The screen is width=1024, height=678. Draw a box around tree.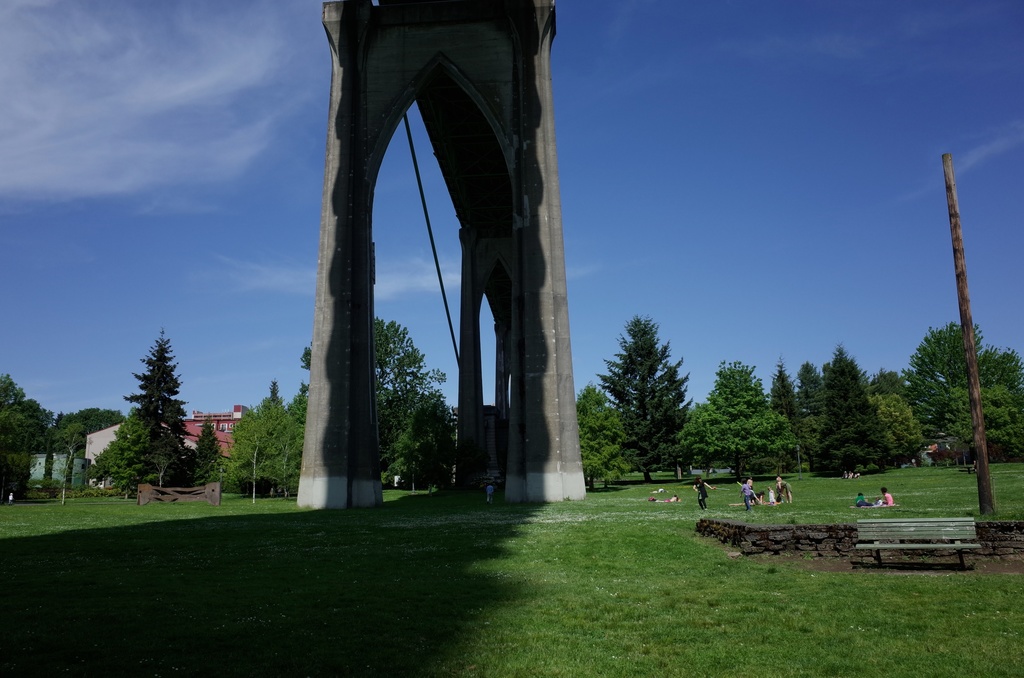
592:293:694:493.
